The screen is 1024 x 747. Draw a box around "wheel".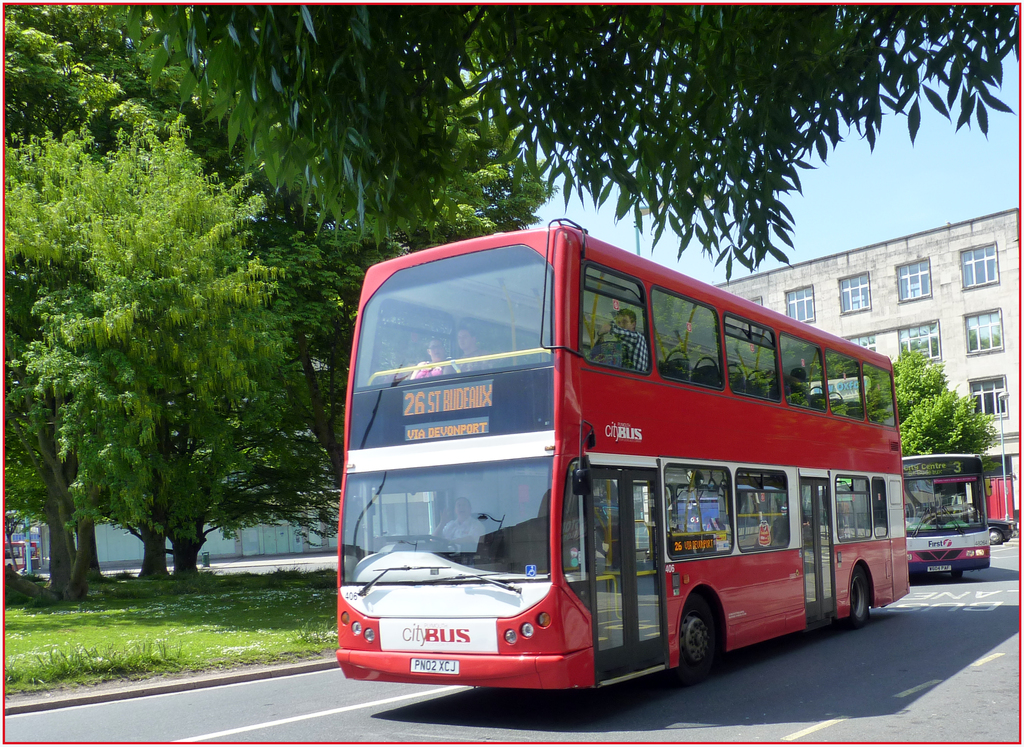
<box>421,536,456,556</box>.
